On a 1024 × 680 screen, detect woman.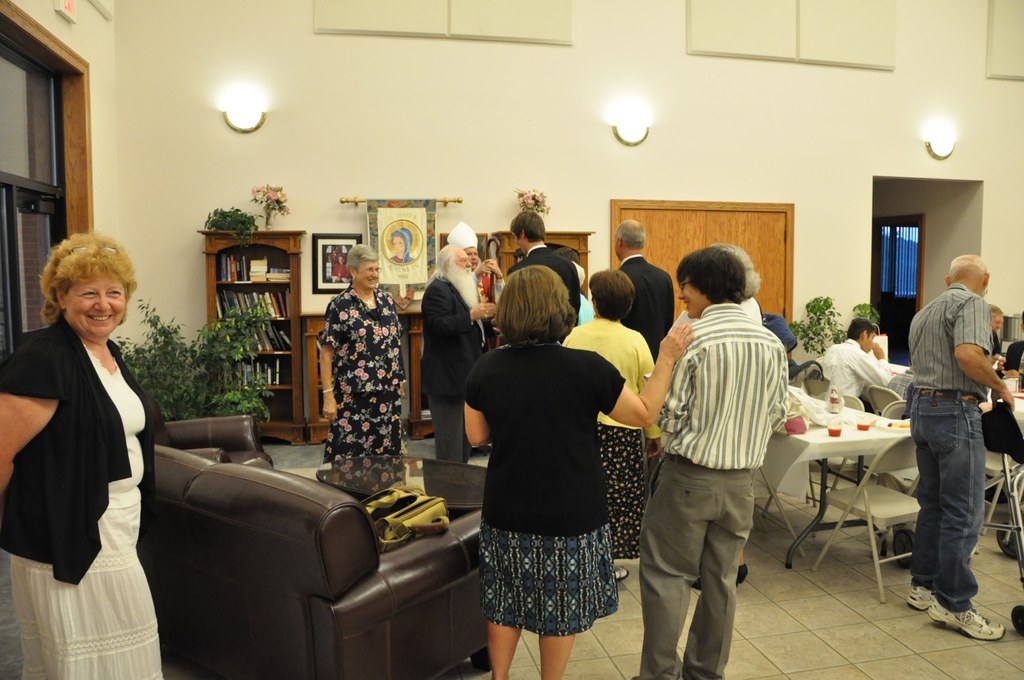
554, 259, 671, 587.
